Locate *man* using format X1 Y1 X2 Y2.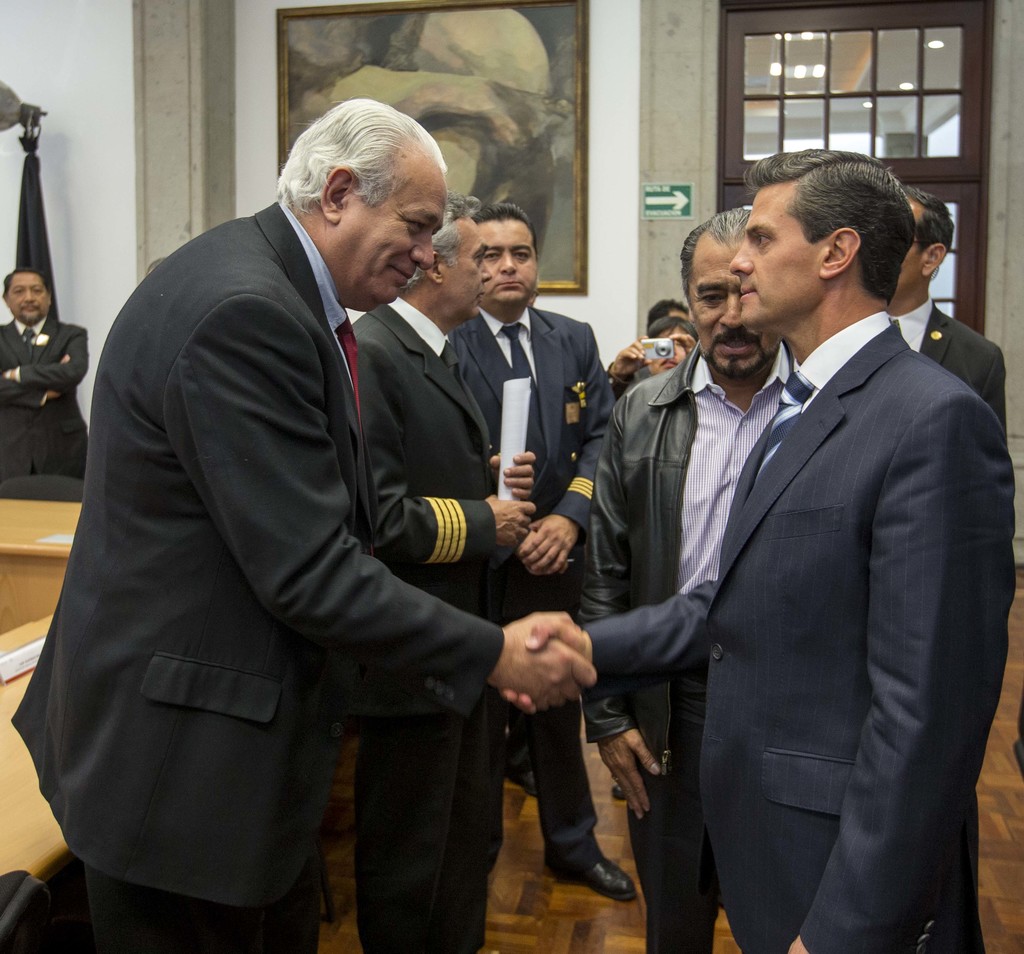
344 195 536 953.
